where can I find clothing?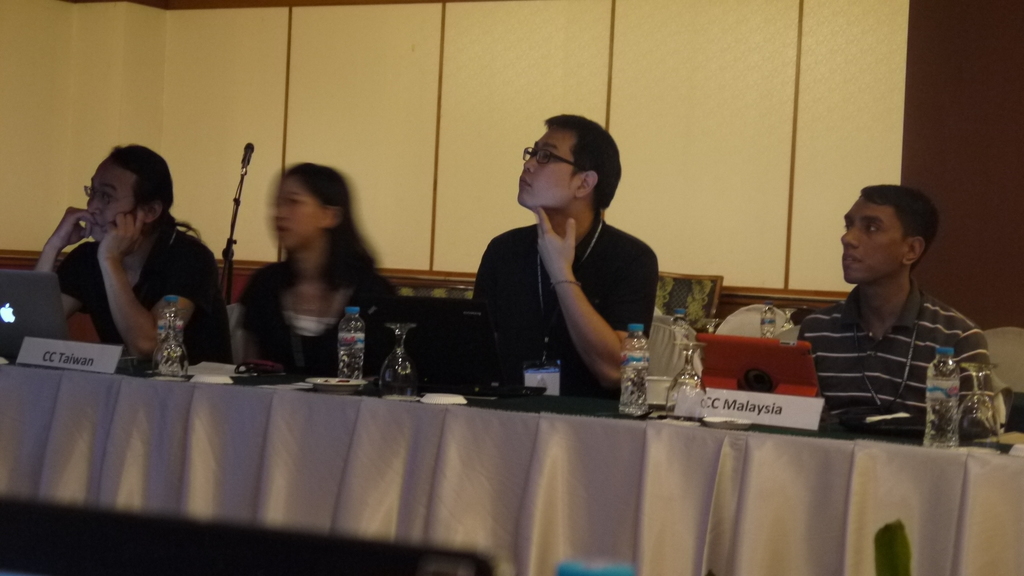
You can find it at [468,224,674,387].
